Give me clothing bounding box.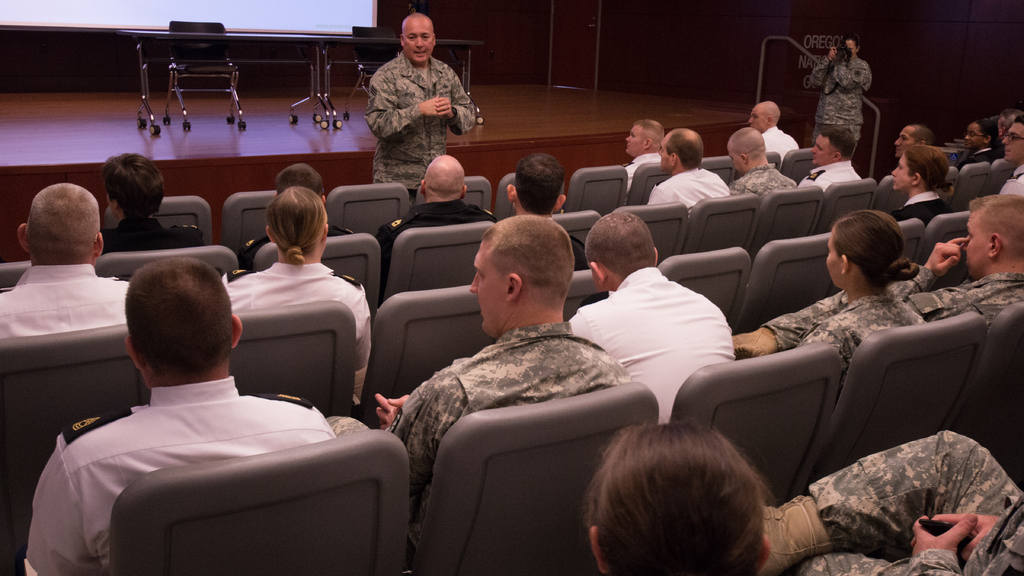
l=0, t=255, r=126, b=353.
